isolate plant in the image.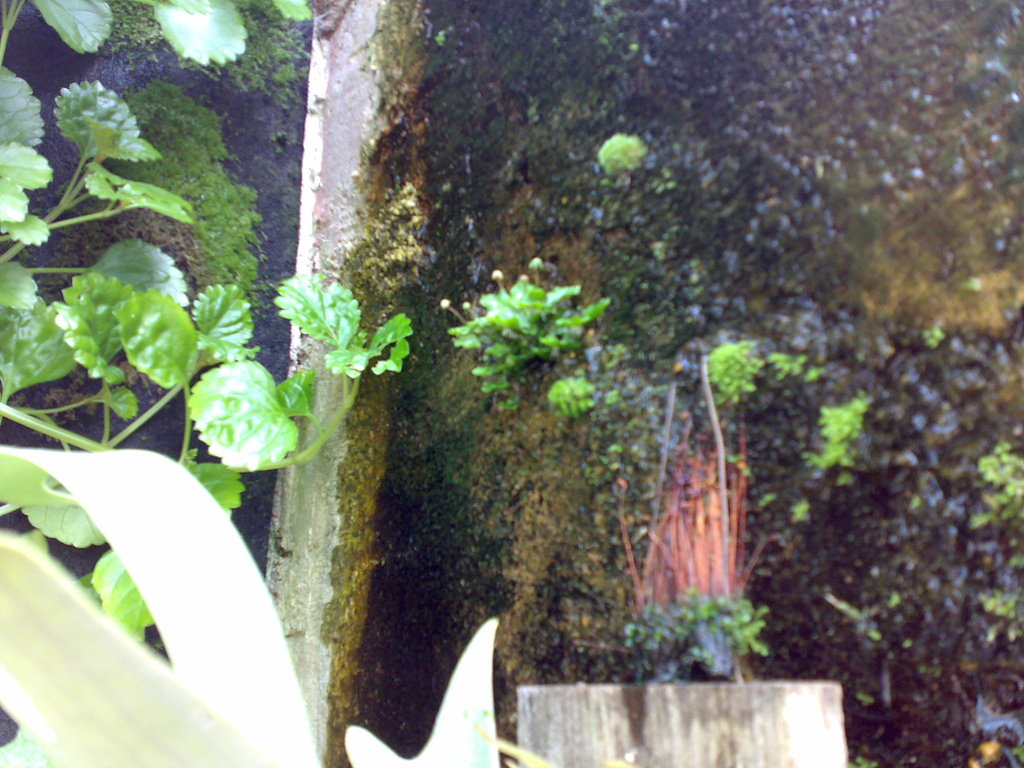
Isolated region: <region>976, 443, 1023, 522</region>.
